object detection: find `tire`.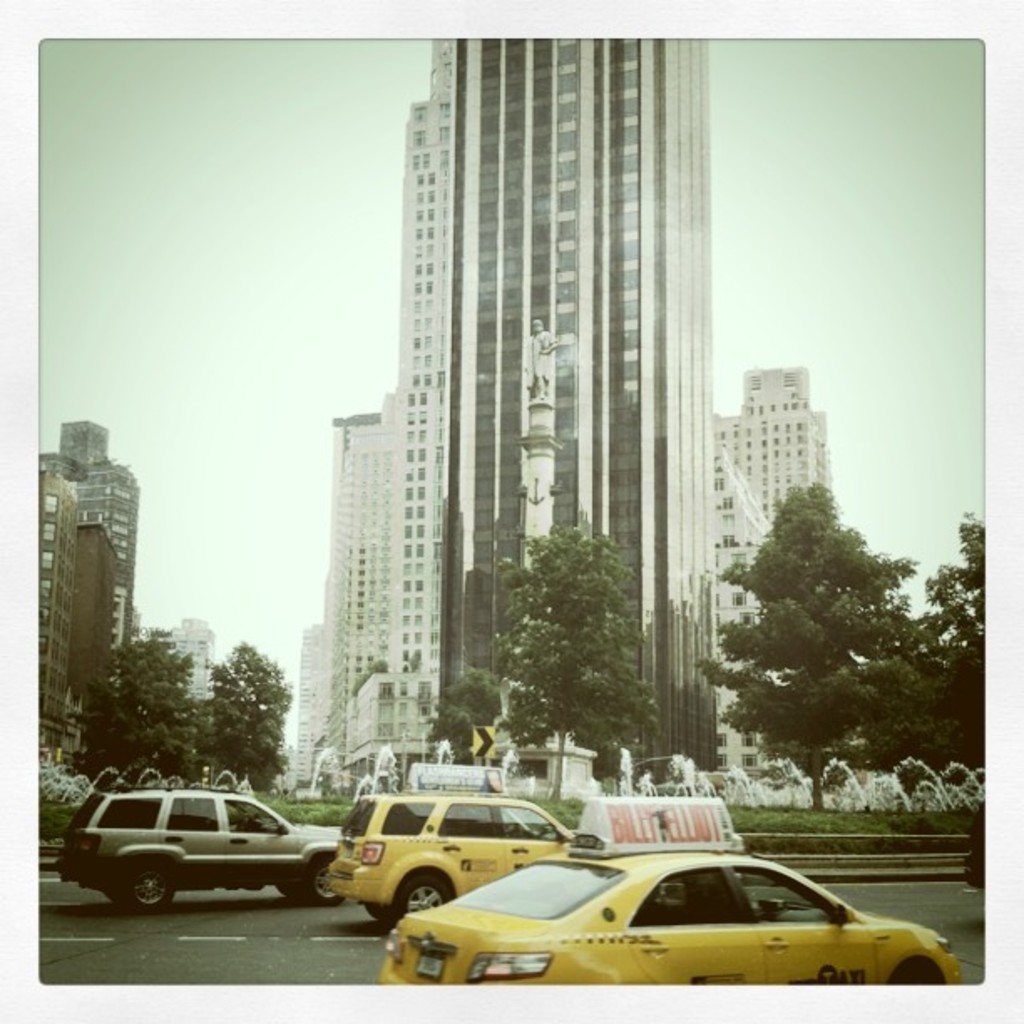
box=[124, 860, 174, 915].
